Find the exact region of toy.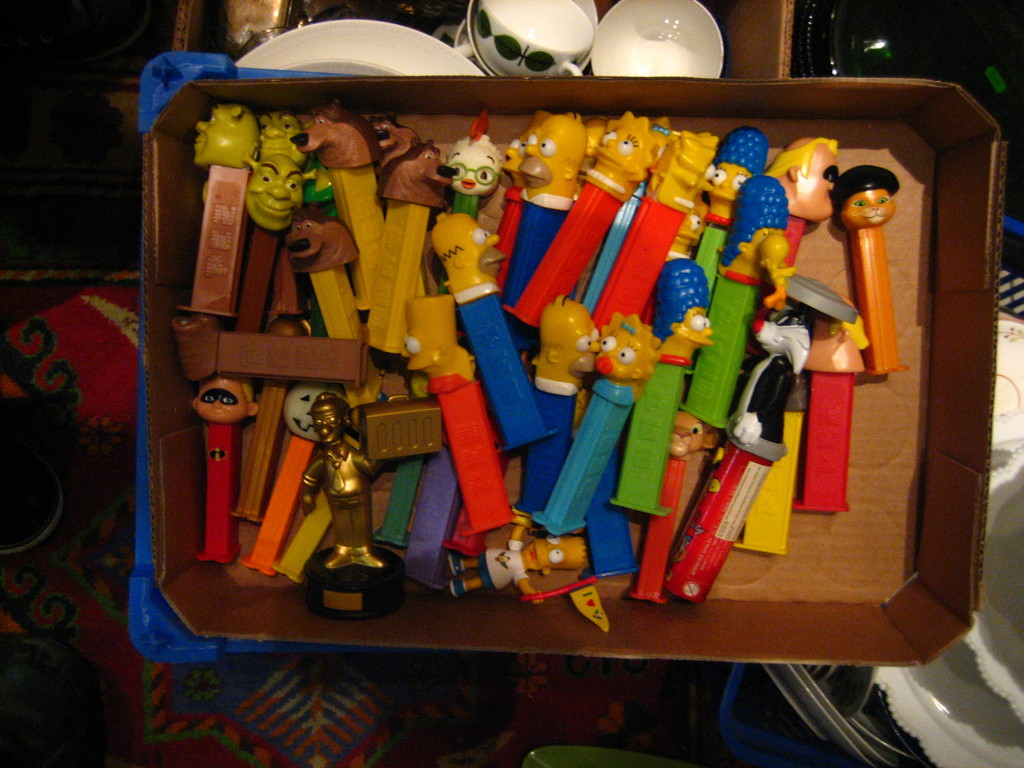
Exact region: [191,378,263,560].
